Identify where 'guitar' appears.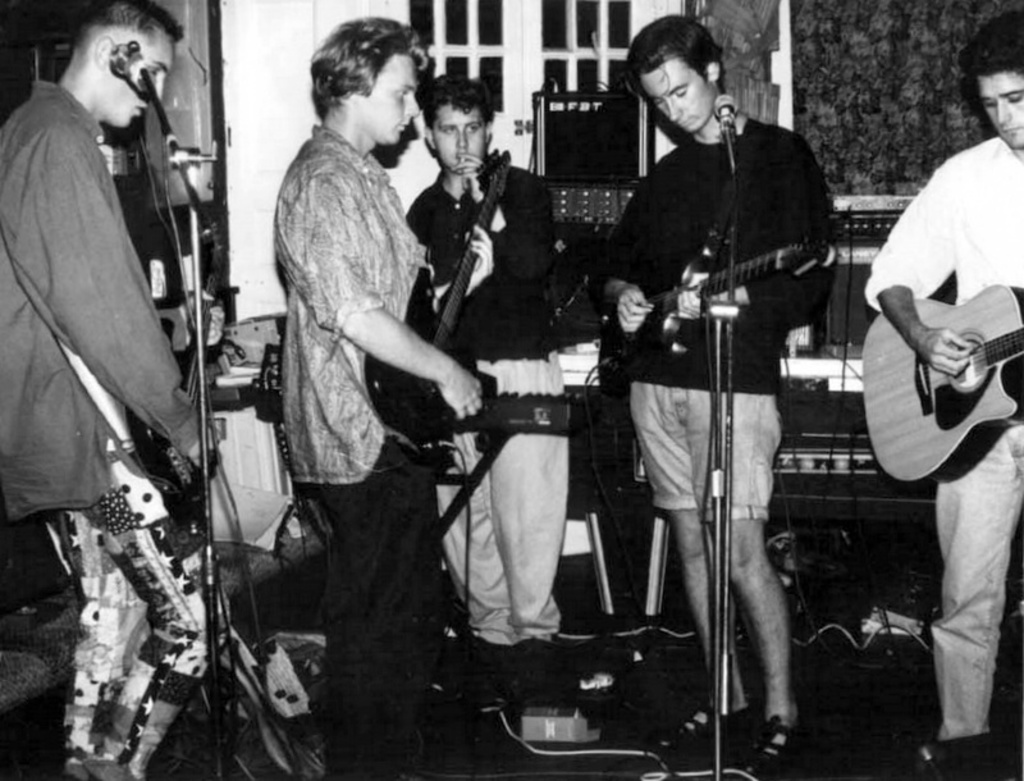
Appears at x1=860, y1=273, x2=1023, y2=494.
